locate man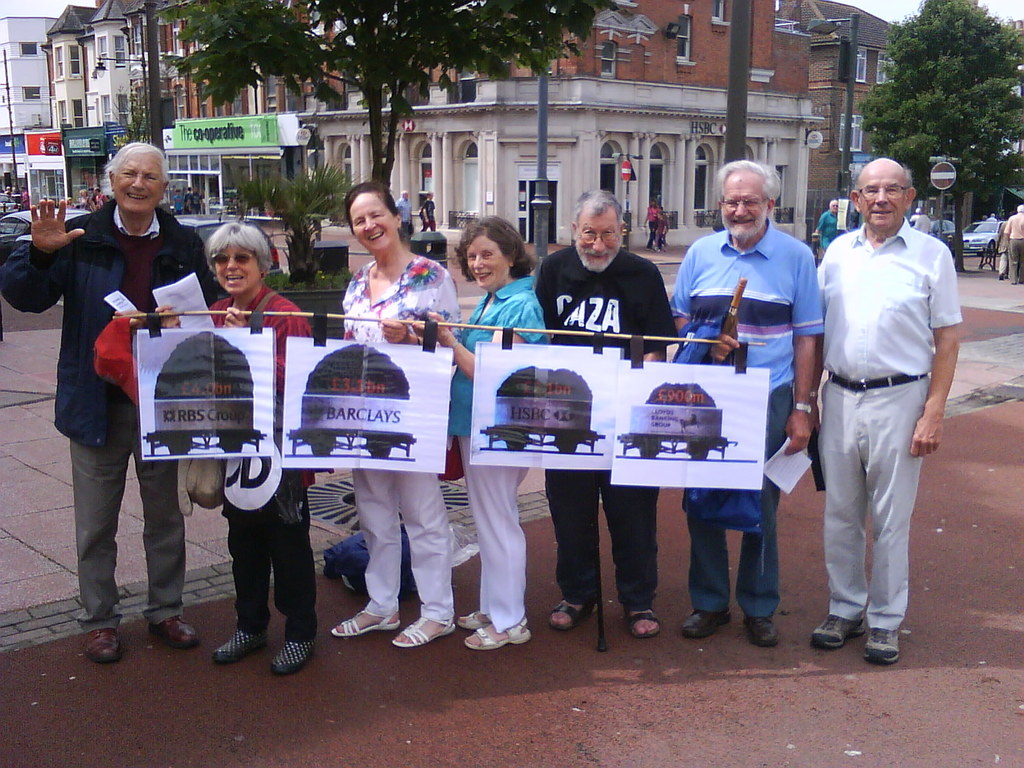
select_region(188, 187, 204, 213)
